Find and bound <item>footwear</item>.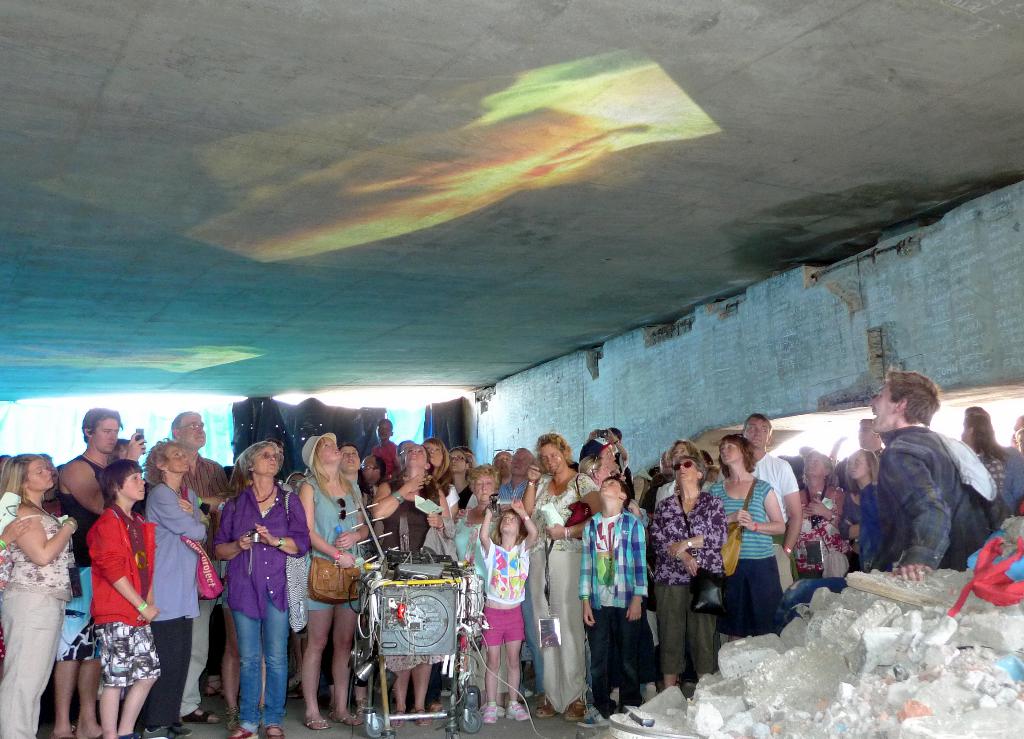
Bound: l=480, t=703, r=497, b=724.
